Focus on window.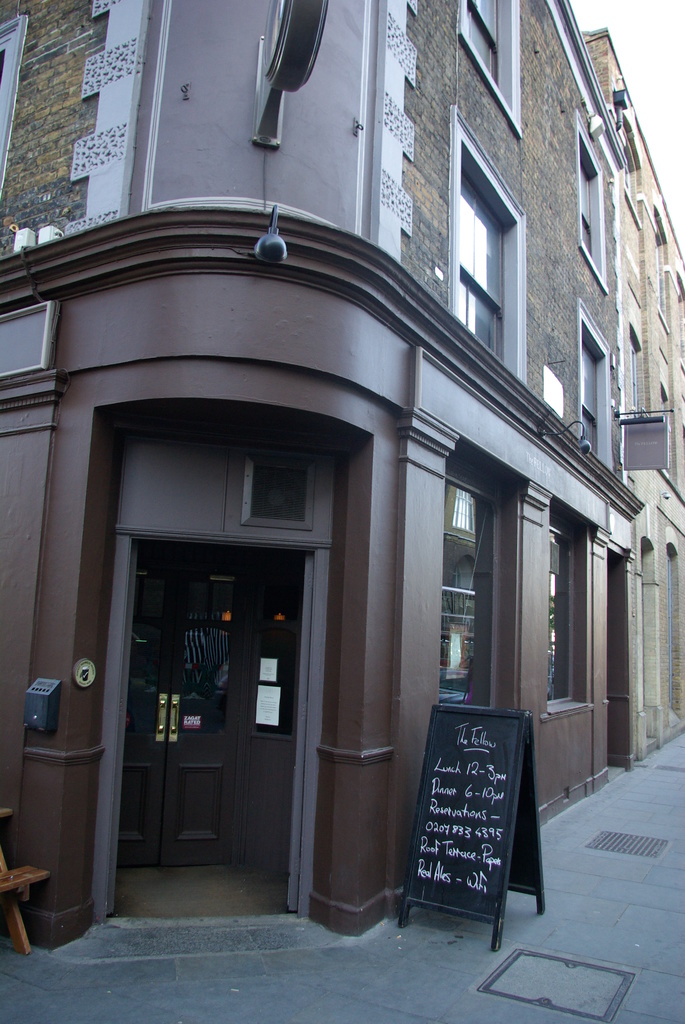
Focused at left=464, top=0, right=505, bottom=72.
